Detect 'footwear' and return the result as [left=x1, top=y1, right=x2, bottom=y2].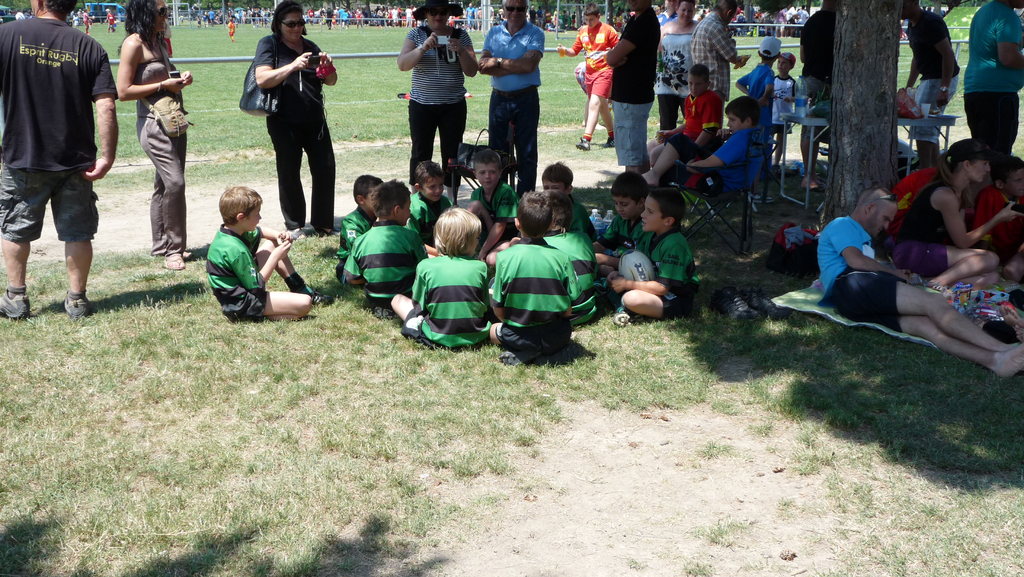
[left=572, top=137, right=590, bottom=151].
